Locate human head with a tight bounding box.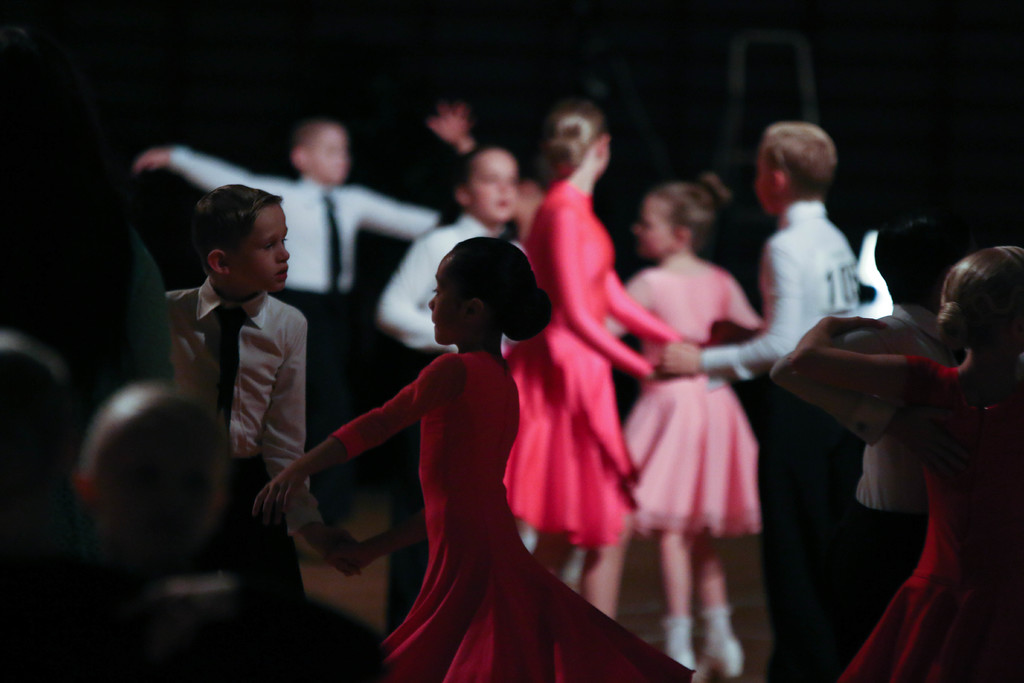
region(77, 378, 235, 563).
